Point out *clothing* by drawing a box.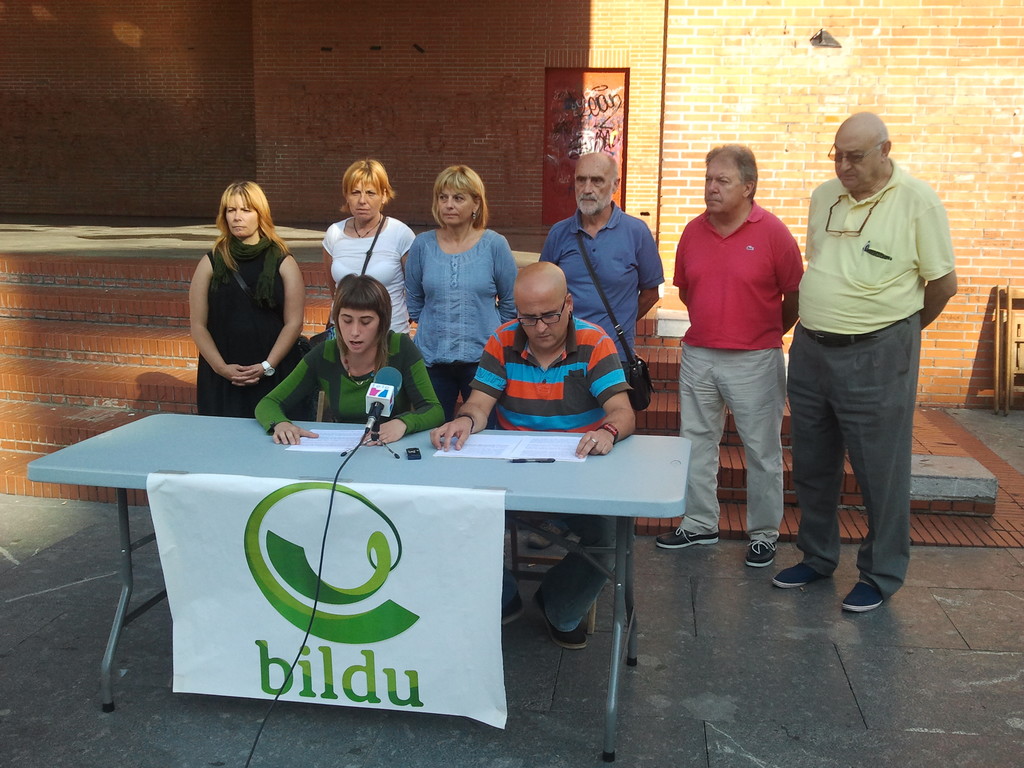
x1=467, y1=315, x2=630, y2=634.
